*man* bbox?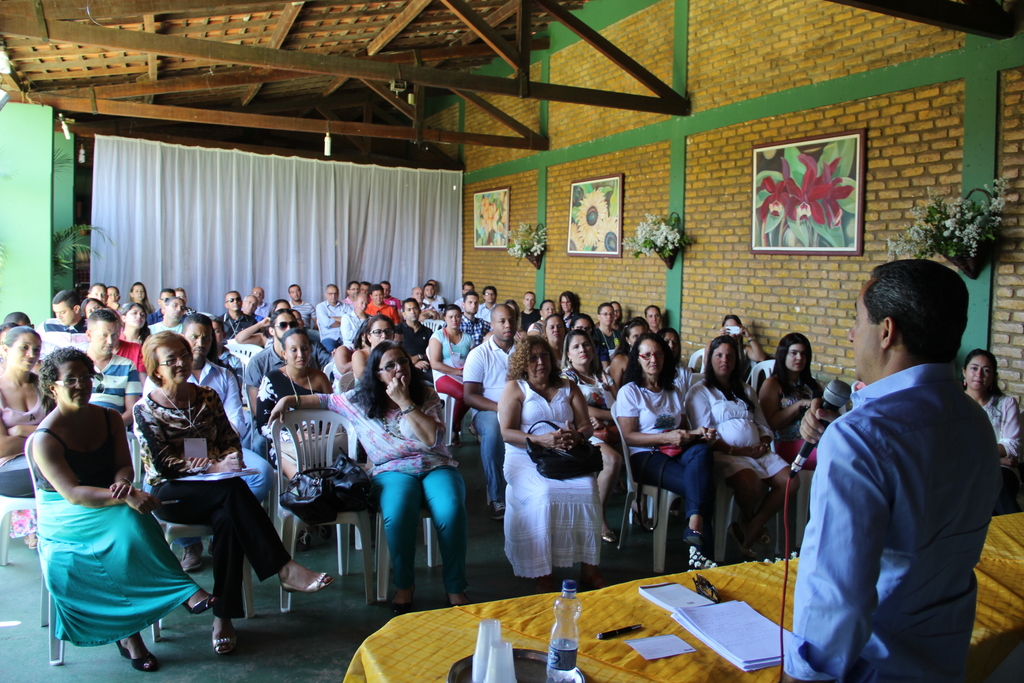
74/317/143/415
